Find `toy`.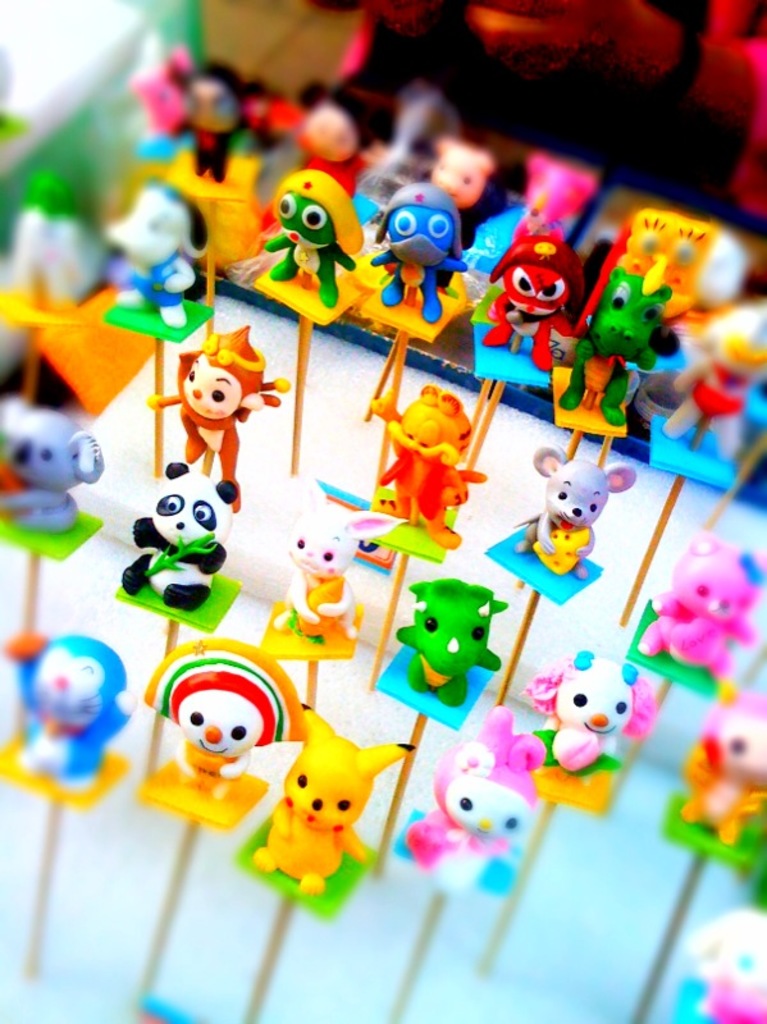
<region>484, 229, 586, 374</region>.
